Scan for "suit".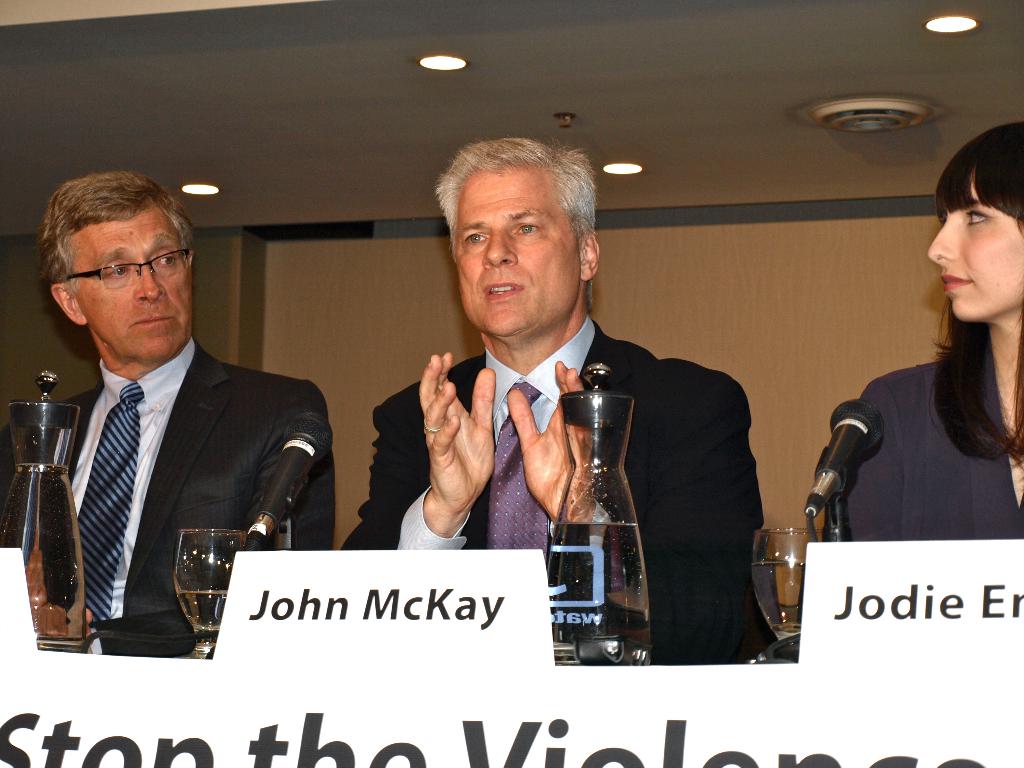
Scan result: <bbox>10, 248, 318, 678</bbox>.
